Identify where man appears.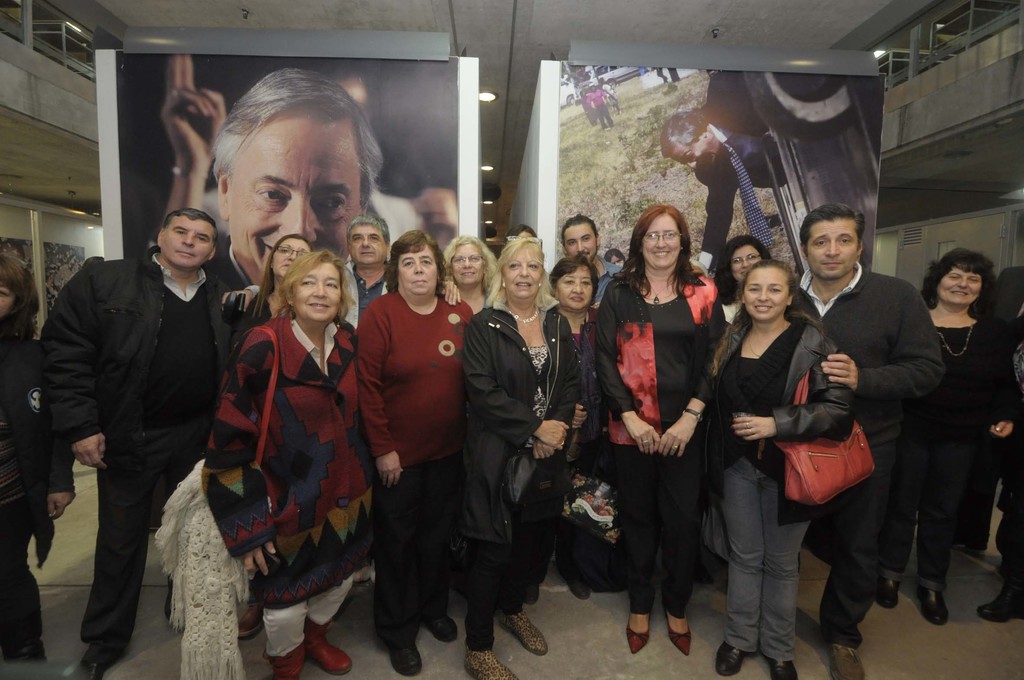
Appears at x1=30 y1=154 x2=237 y2=665.
